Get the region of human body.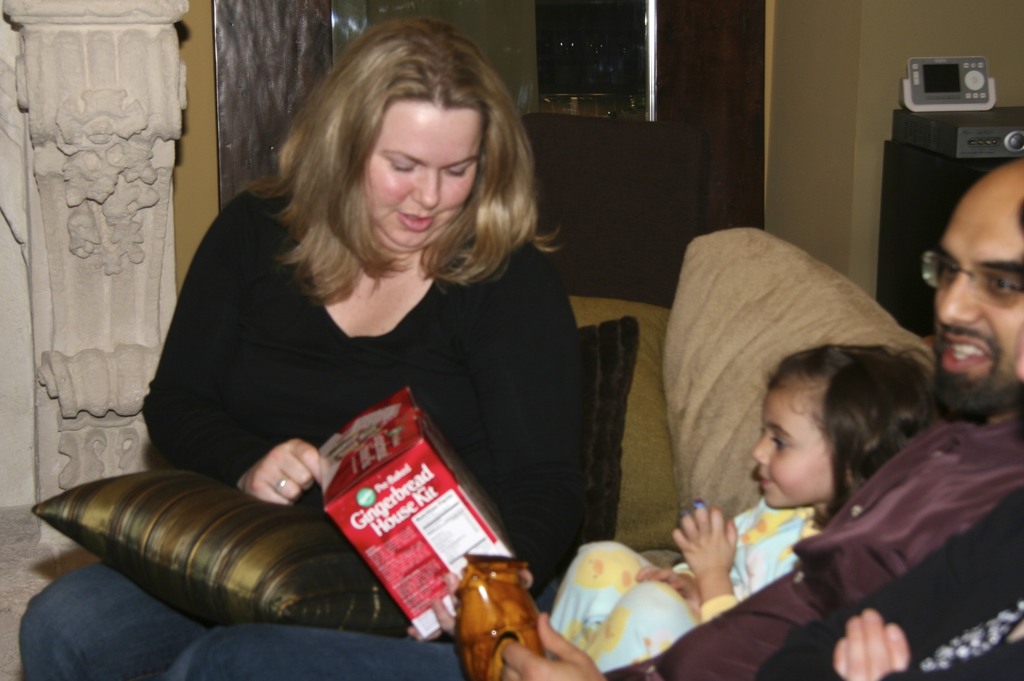
<bbox>744, 485, 1023, 677</bbox>.
